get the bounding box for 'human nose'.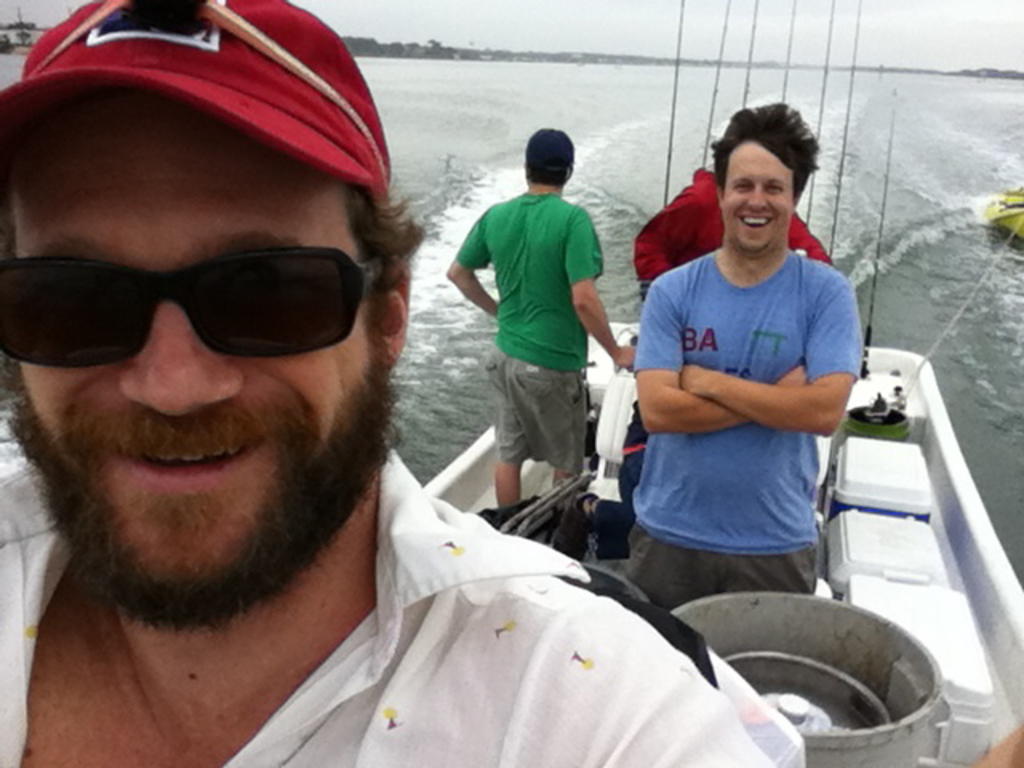
747 184 768 208.
